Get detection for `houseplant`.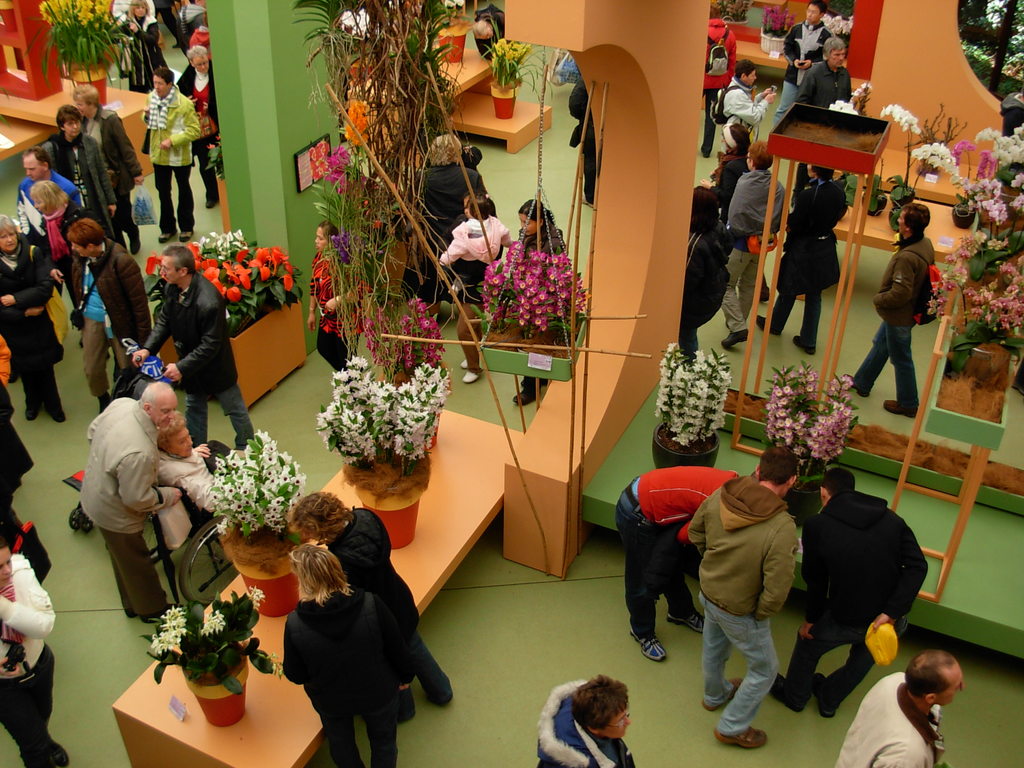
Detection: locate(473, 239, 596, 383).
